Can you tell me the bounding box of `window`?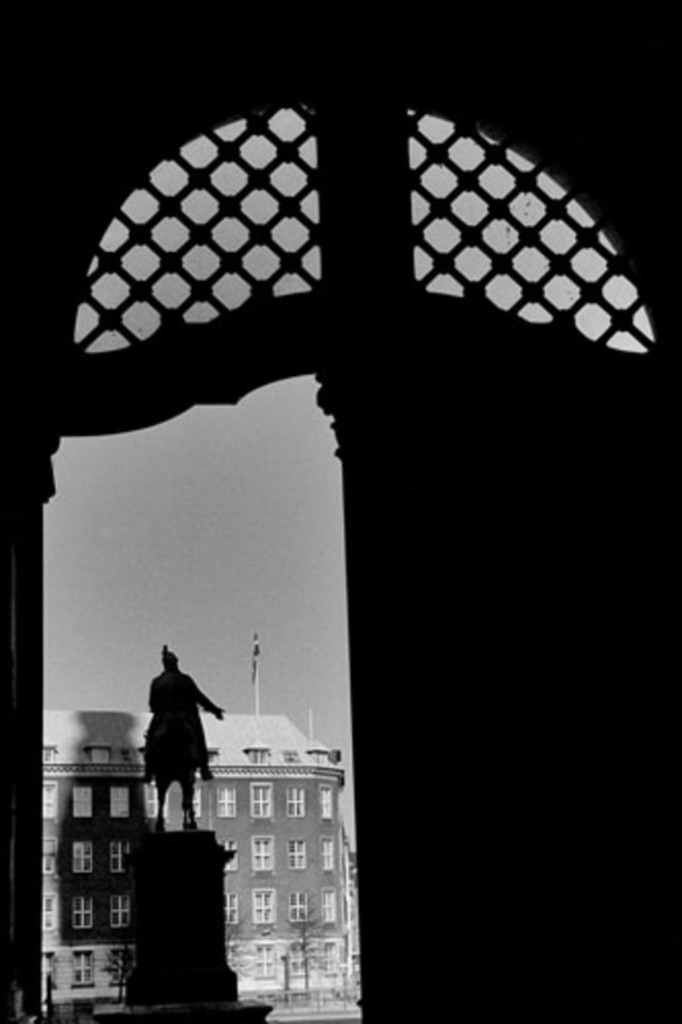
[109,893,136,929].
